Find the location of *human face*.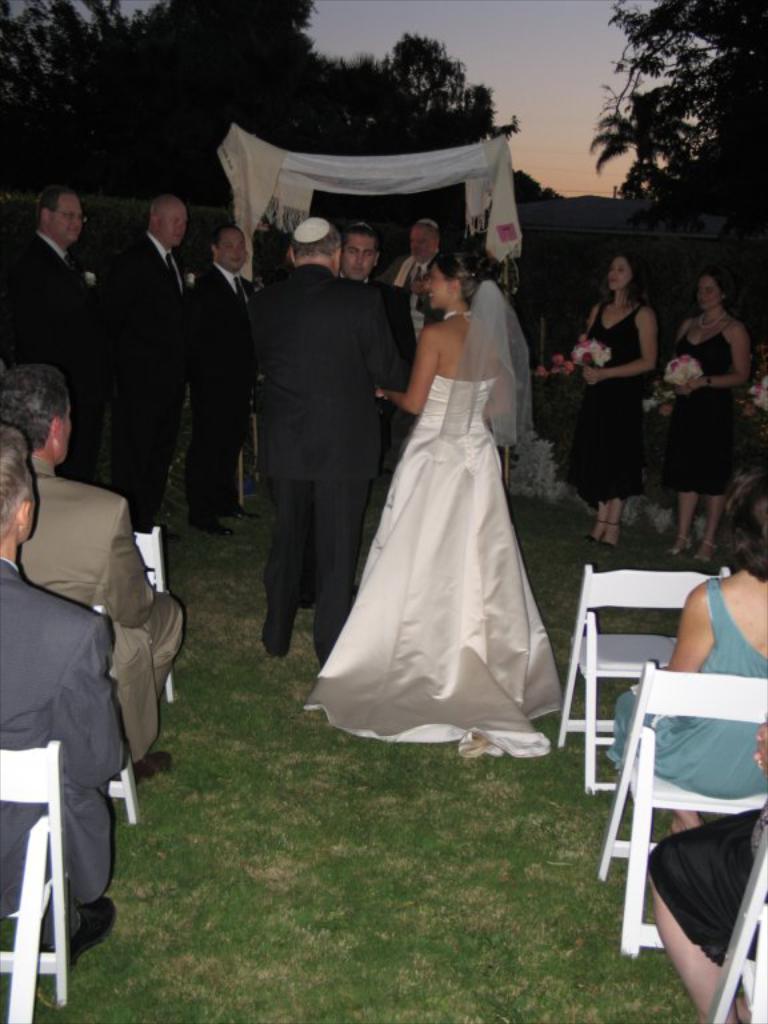
Location: select_region(159, 203, 187, 247).
